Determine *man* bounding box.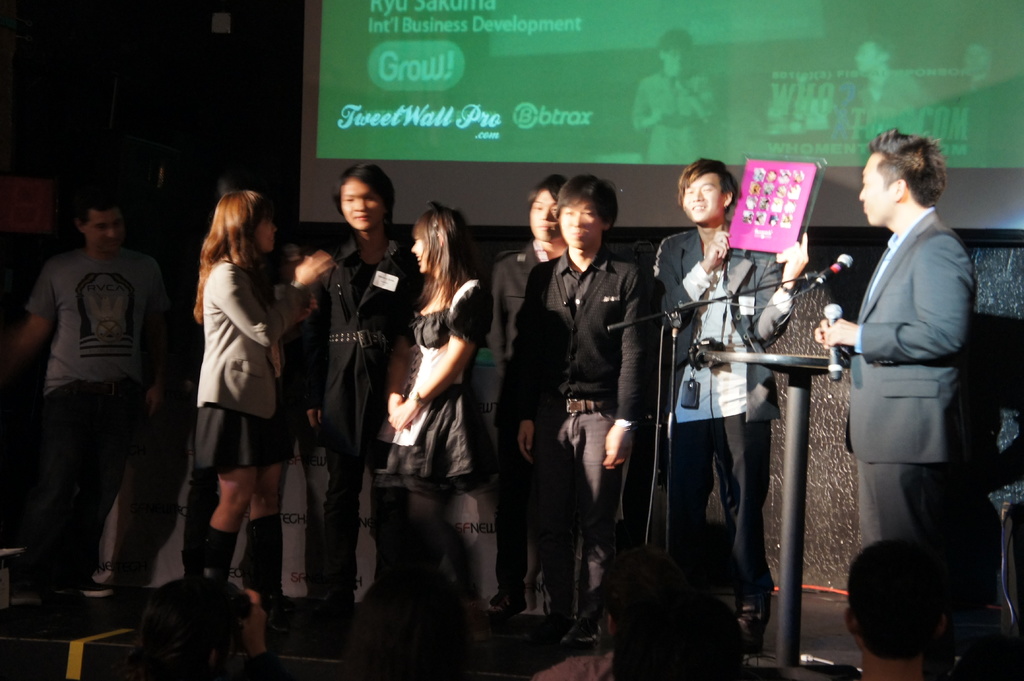
Determined: (x1=812, y1=124, x2=979, y2=555).
